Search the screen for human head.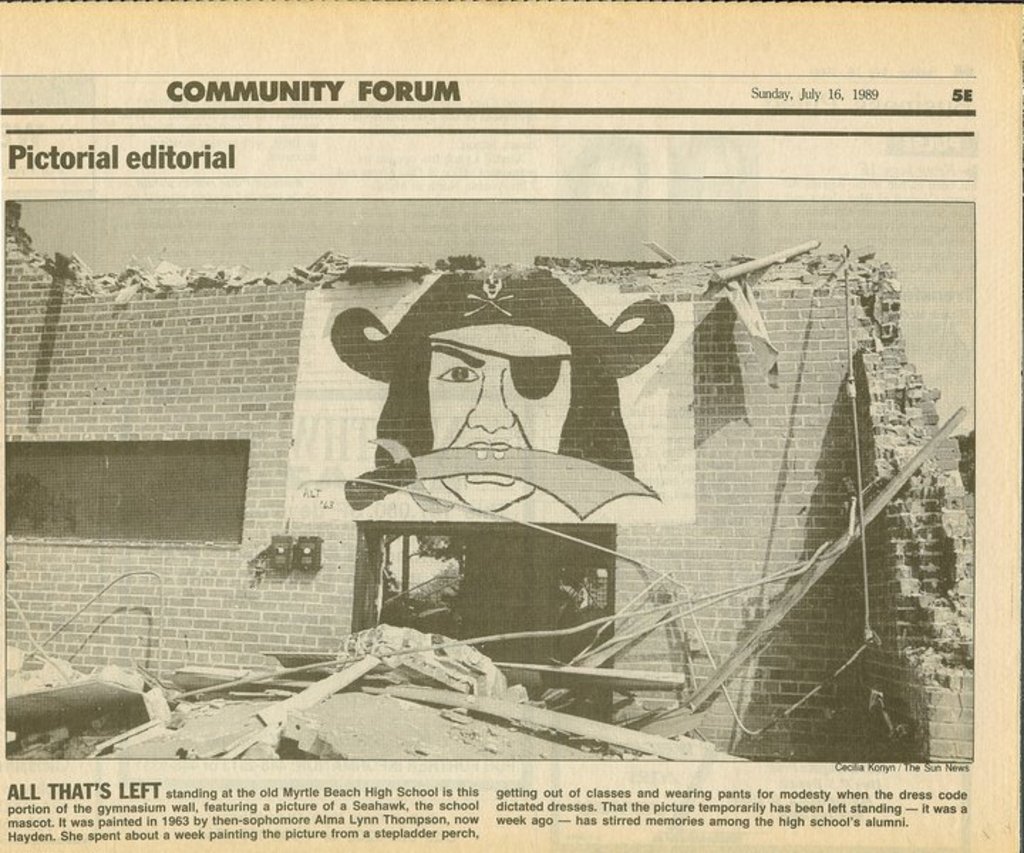
Found at {"x1": 380, "y1": 297, "x2": 613, "y2": 495}.
